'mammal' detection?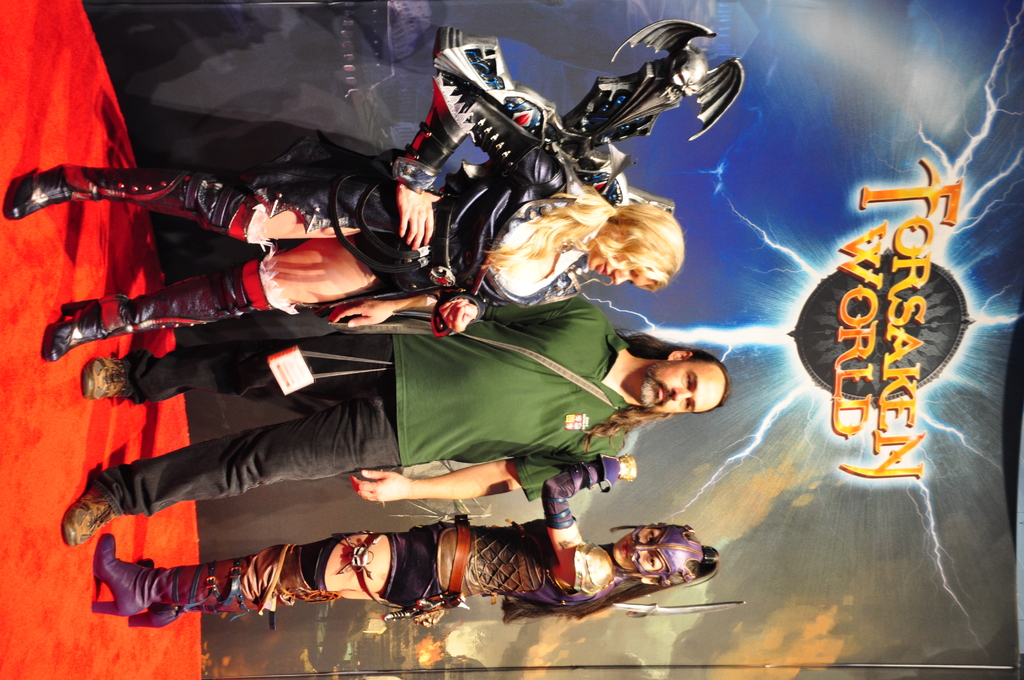
detection(92, 450, 727, 629)
